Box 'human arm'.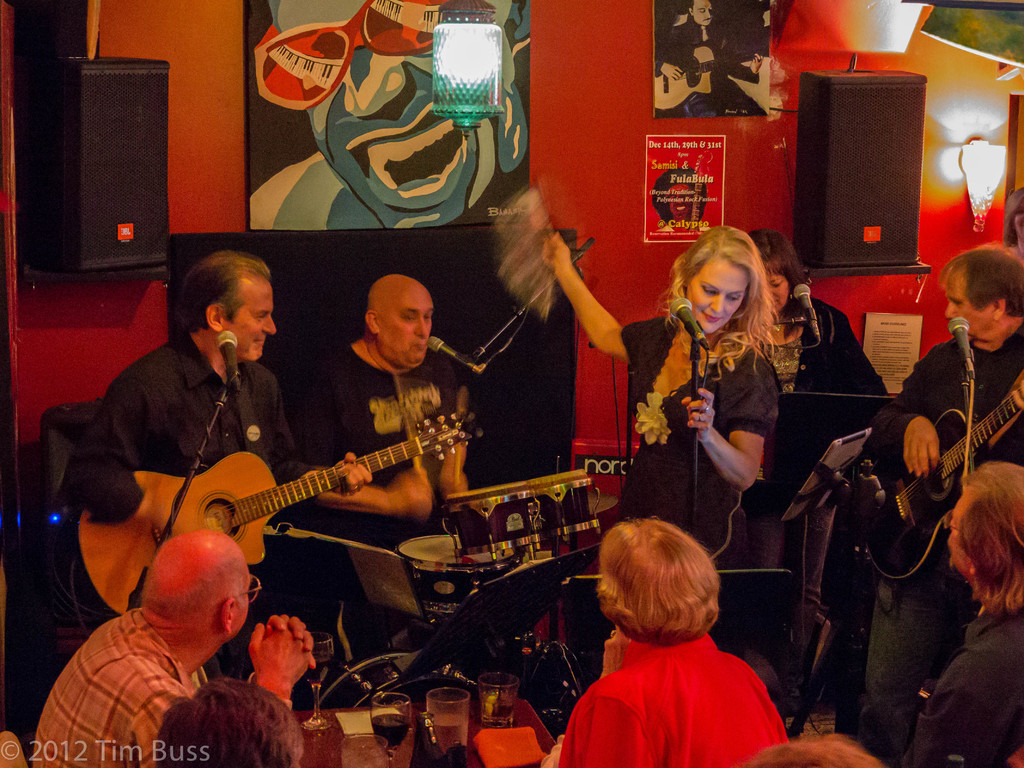
locate(279, 609, 324, 670).
